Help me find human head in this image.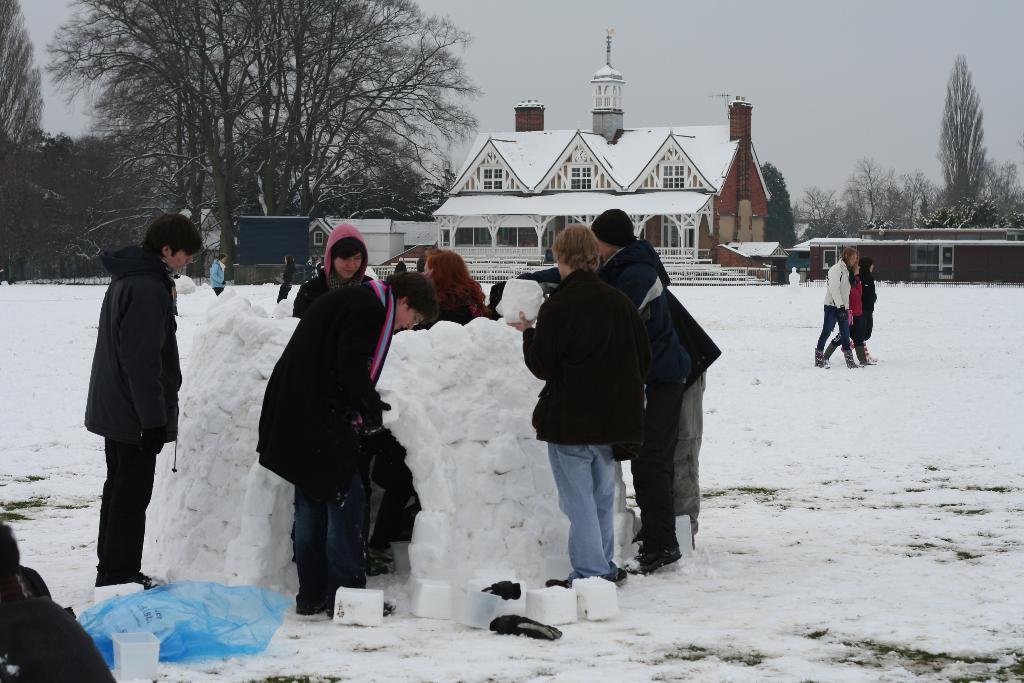
Found it: {"x1": 551, "y1": 220, "x2": 604, "y2": 274}.
